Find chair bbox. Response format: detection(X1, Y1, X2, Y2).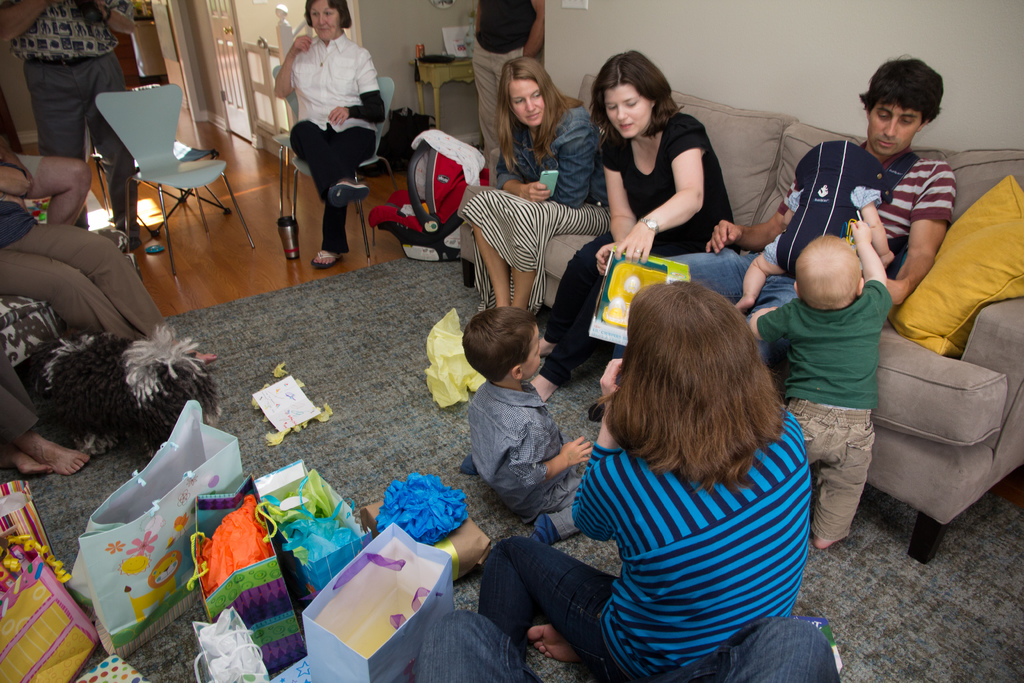
detection(94, 82, 256, 274).
